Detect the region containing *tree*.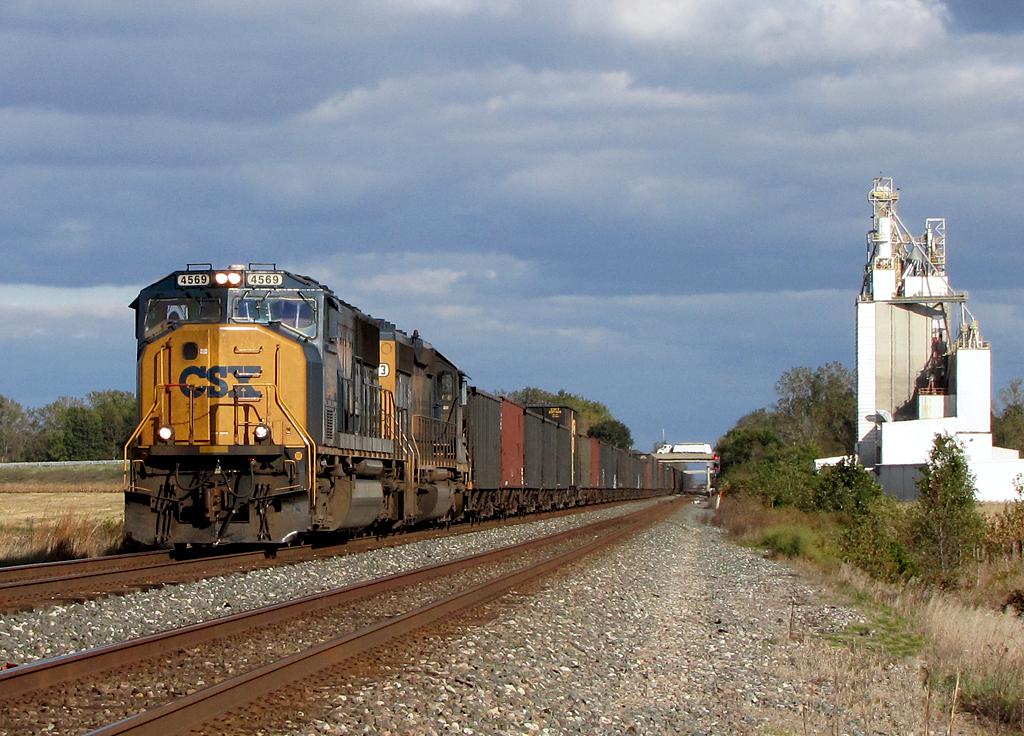
0:387:164:470.
